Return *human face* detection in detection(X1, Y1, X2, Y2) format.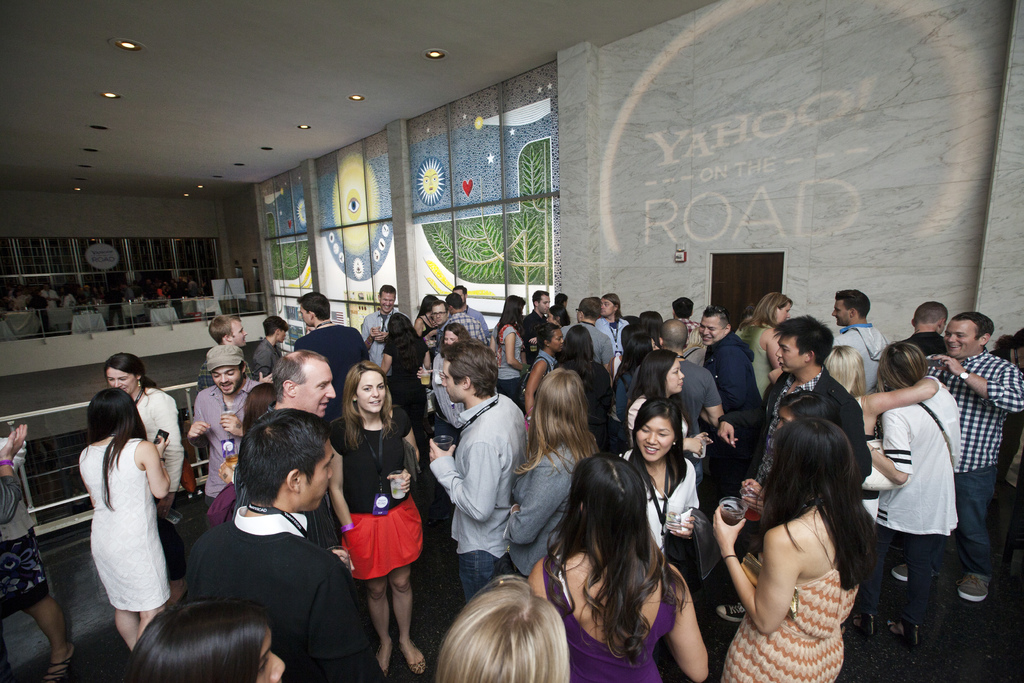
detection(829, 300, 858, 324).
